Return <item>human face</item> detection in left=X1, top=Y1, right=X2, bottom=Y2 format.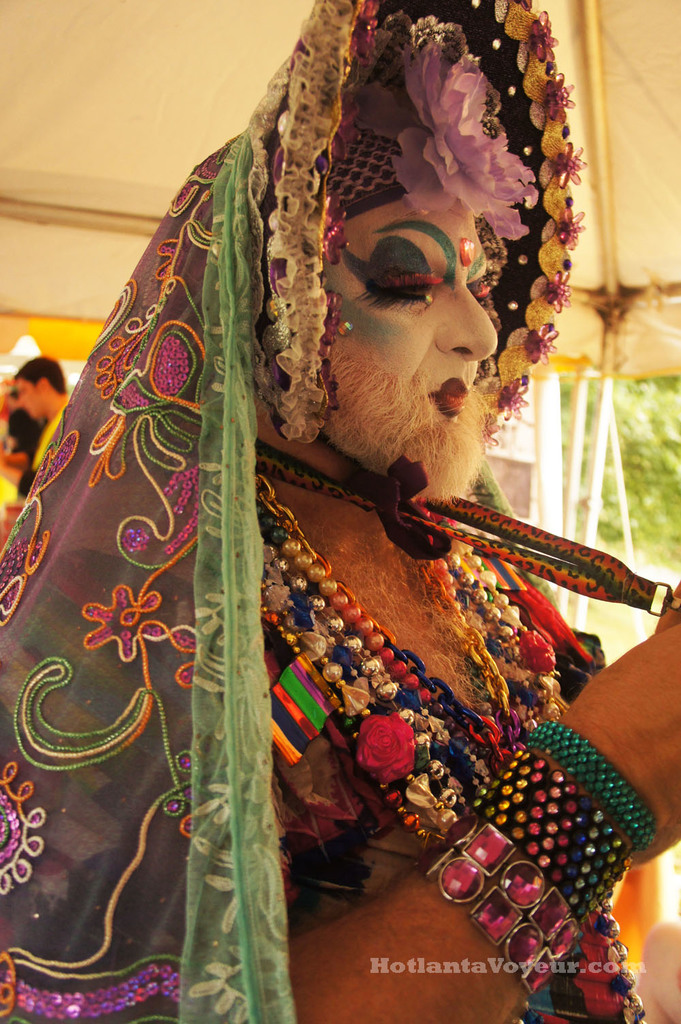
left=16, top=380, right=46, bottom=421.
